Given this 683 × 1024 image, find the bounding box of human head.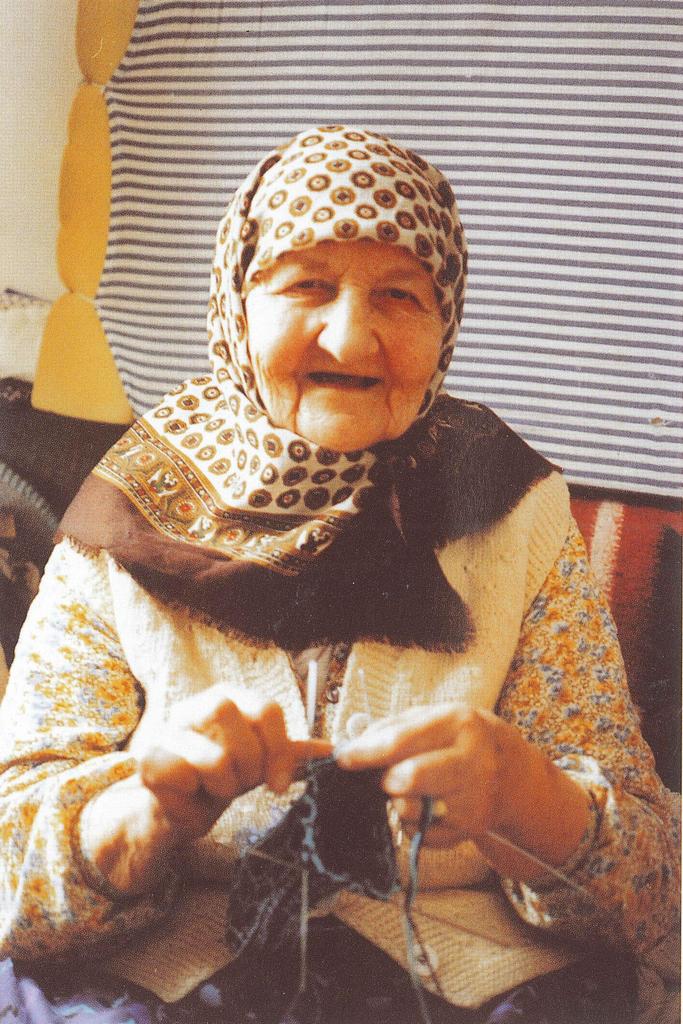
detection(179, 136, 473, 431).
